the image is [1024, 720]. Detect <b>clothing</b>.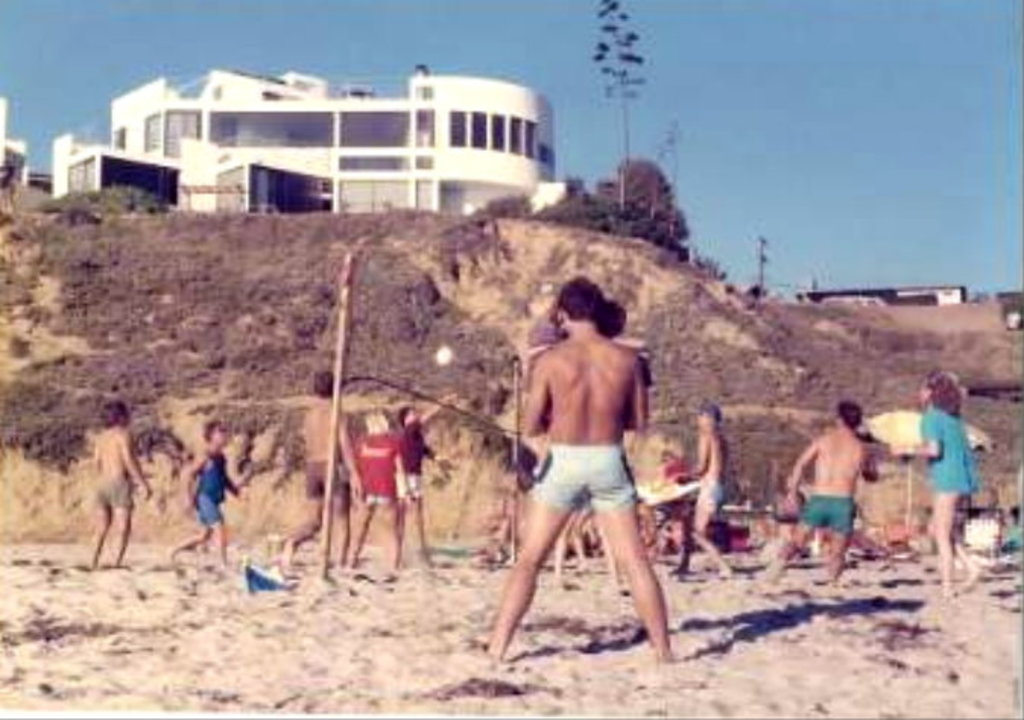
Detection: box=[532, 447, 637, 515].
